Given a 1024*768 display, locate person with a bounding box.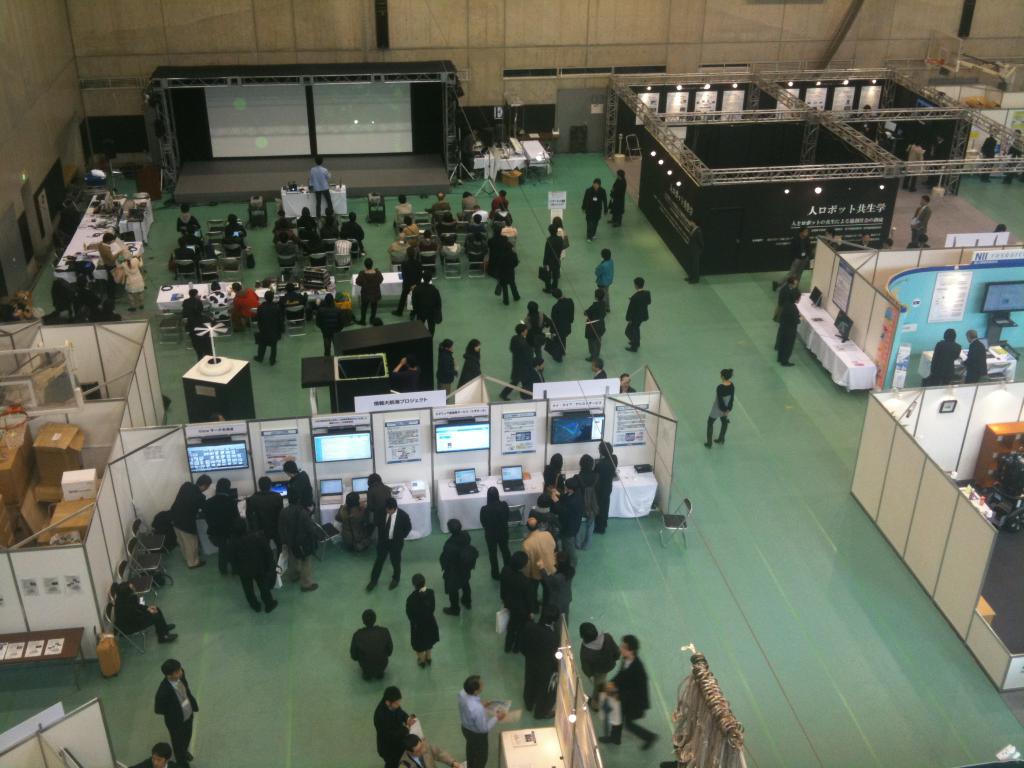
Located: 879,237,892,252.
